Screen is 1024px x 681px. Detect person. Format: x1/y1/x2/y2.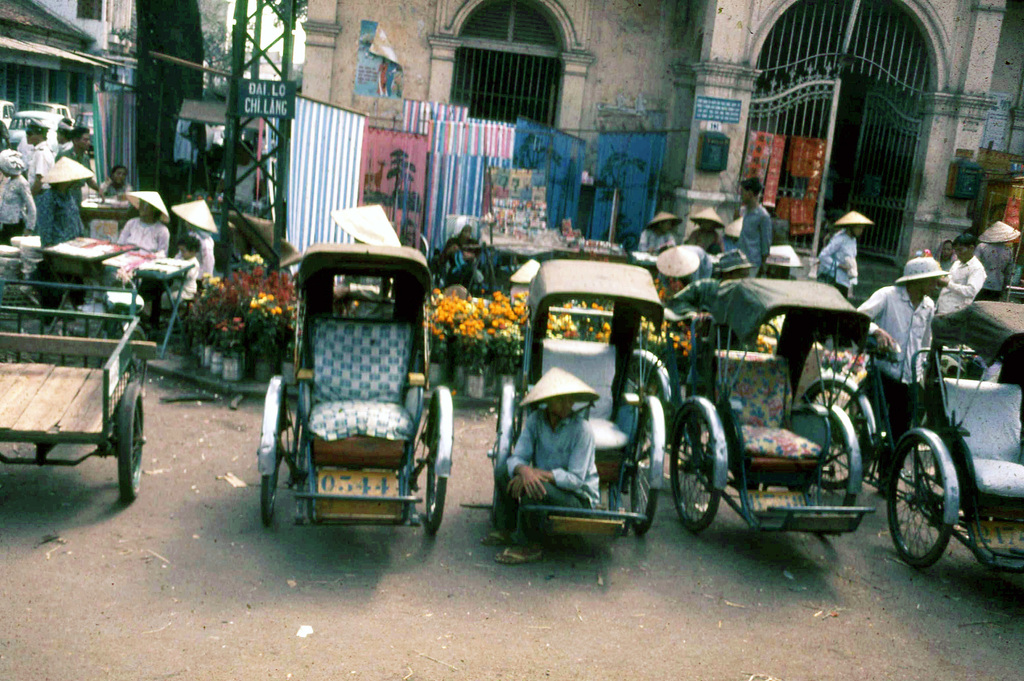
35/160/93/326.
